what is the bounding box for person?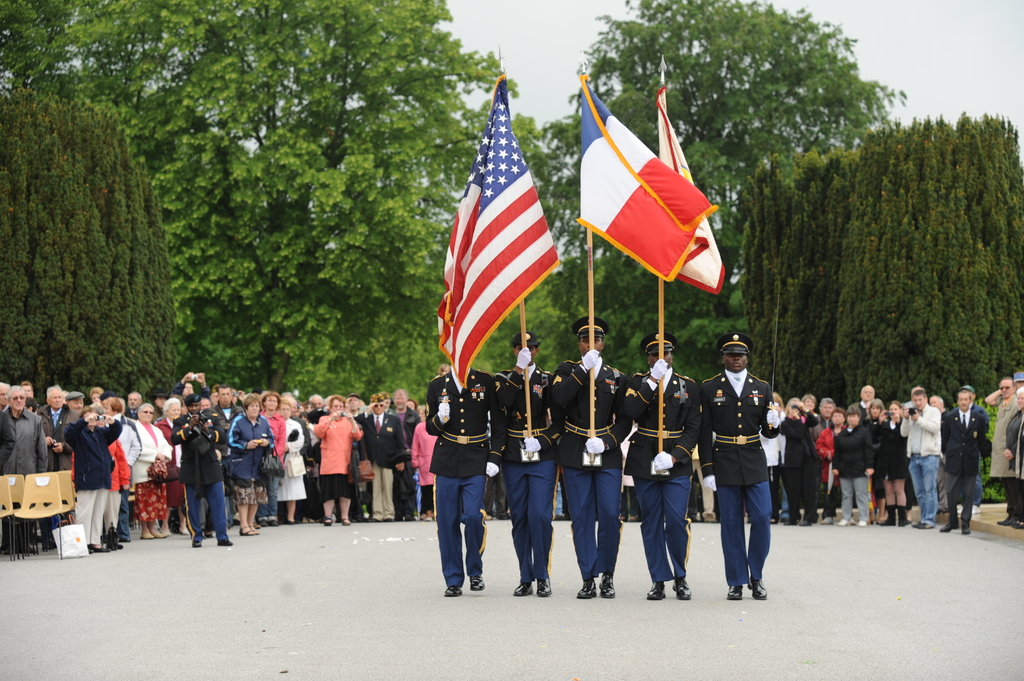
(left=703, top=329, right=792, bottom=605).
